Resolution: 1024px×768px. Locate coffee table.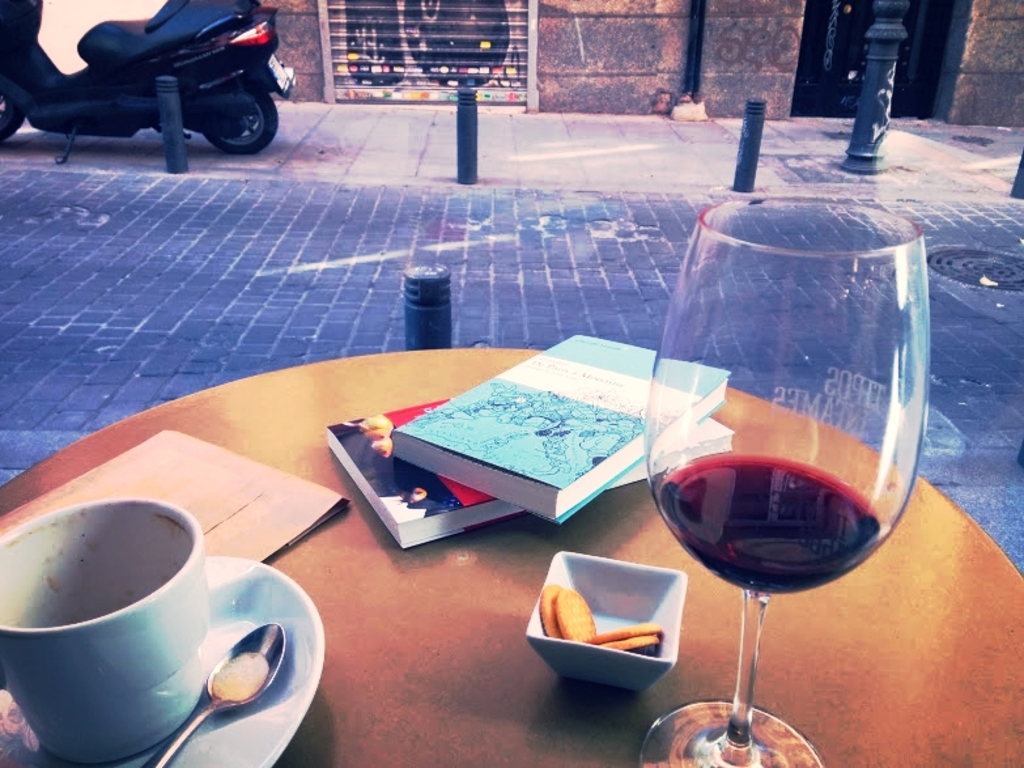
<region>0, 348, 1023, 767</region>.
